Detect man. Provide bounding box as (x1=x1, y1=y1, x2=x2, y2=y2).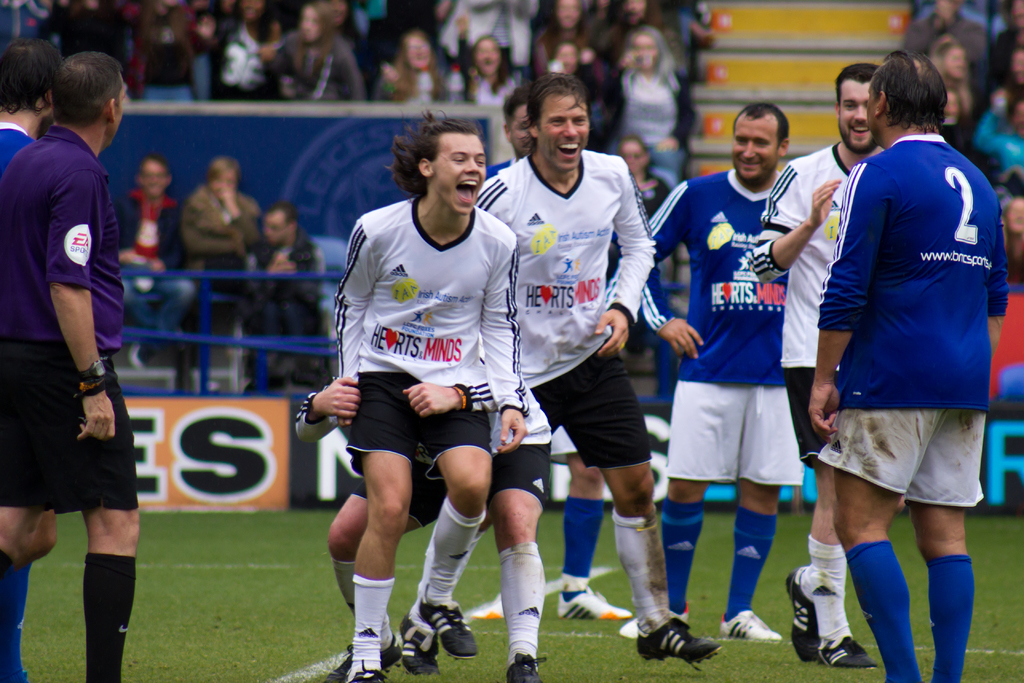
(x1=0, y1=51, x2=145, y2=682).
